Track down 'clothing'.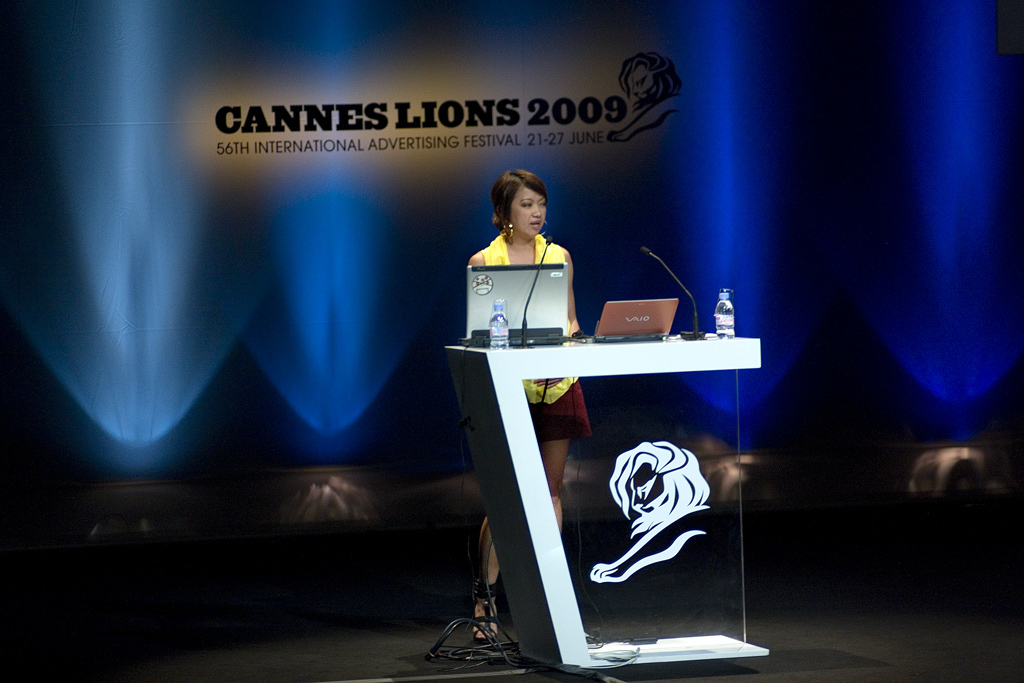
Tracked to rect(480, 235, 588, 439).
